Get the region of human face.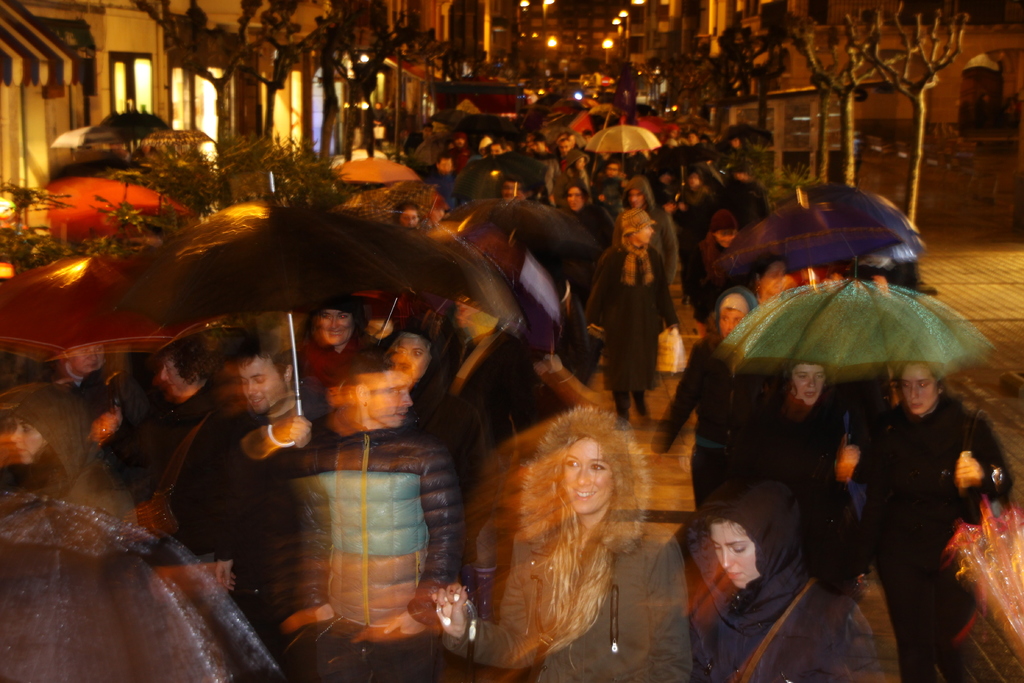
bbox=(372, 367, 414, 425).
